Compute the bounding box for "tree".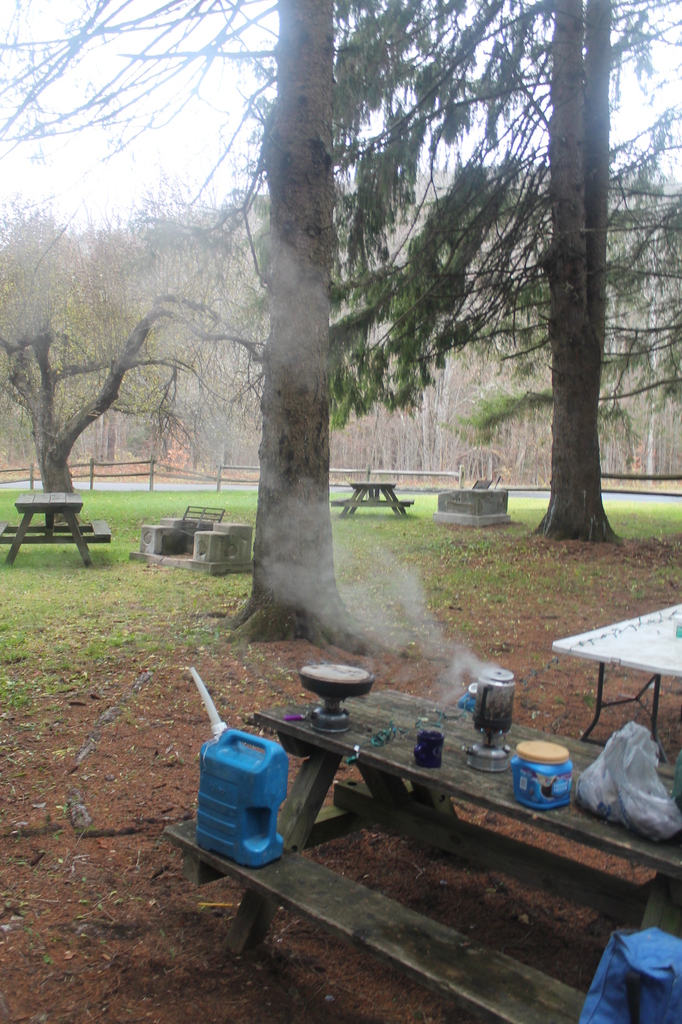
detection(0, 0, 512, 655).
